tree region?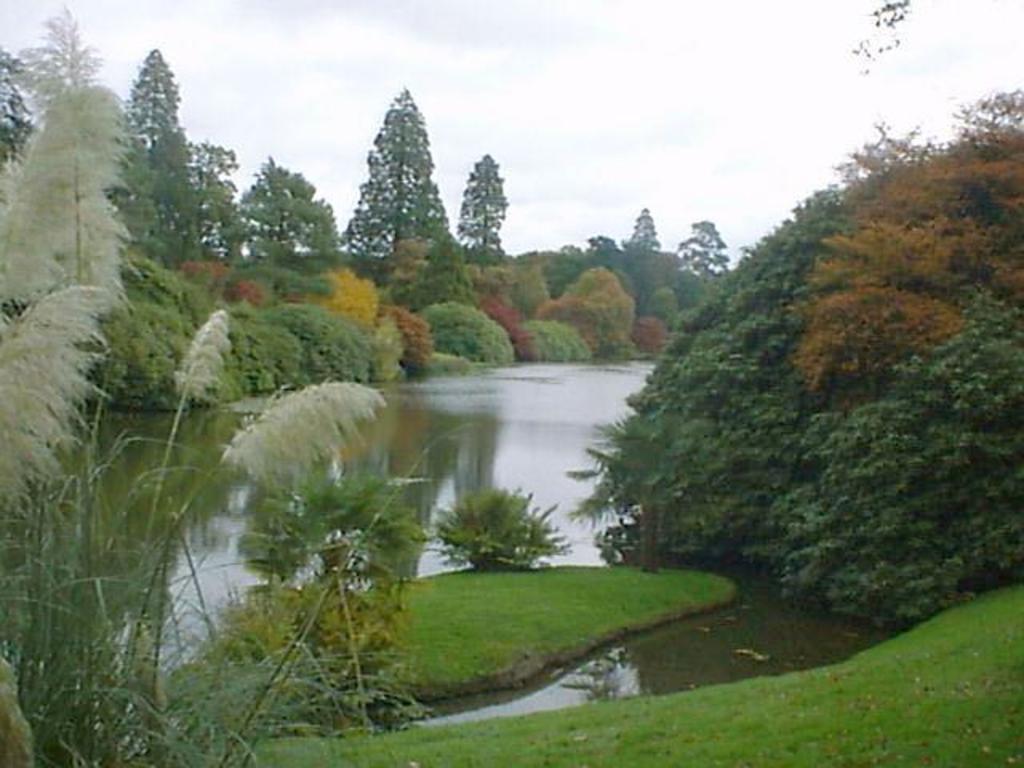
570:88:1022:627
